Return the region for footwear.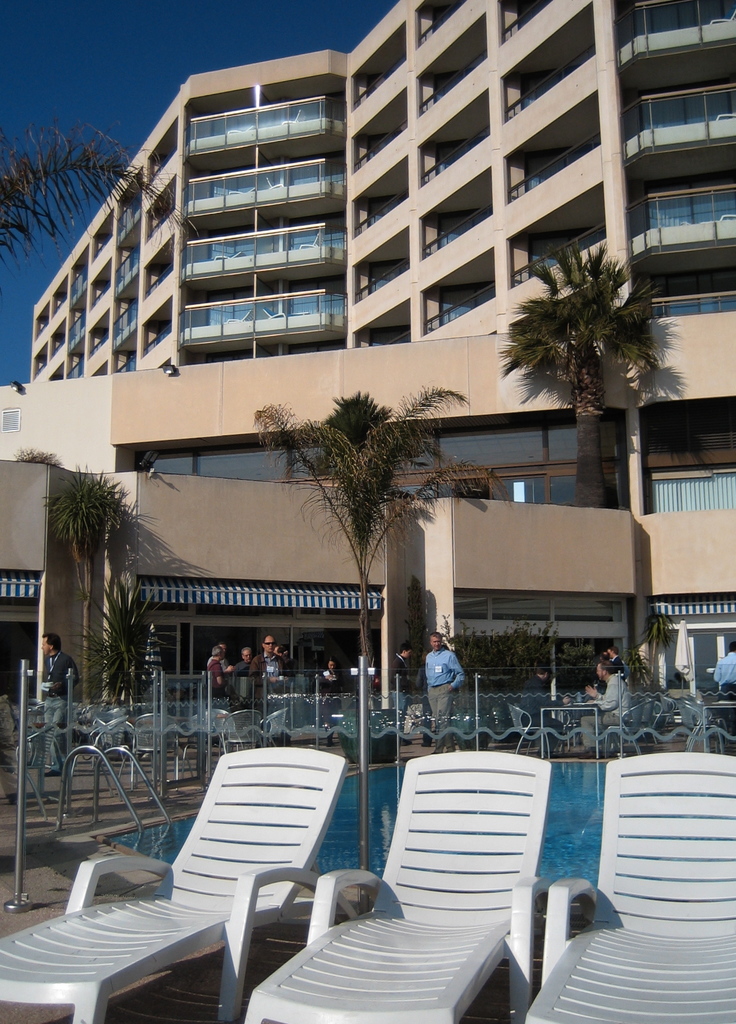
rect(329, 732, 339, 746).
